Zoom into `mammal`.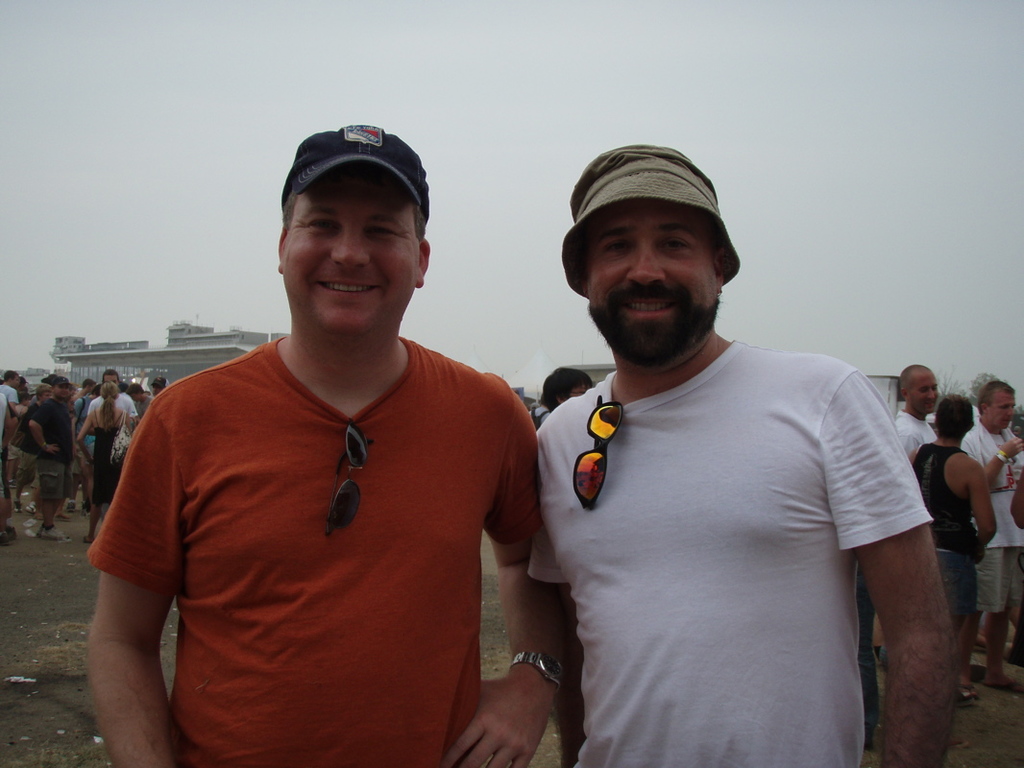
Zoom target: detection(961, 368, 1023, 688).
